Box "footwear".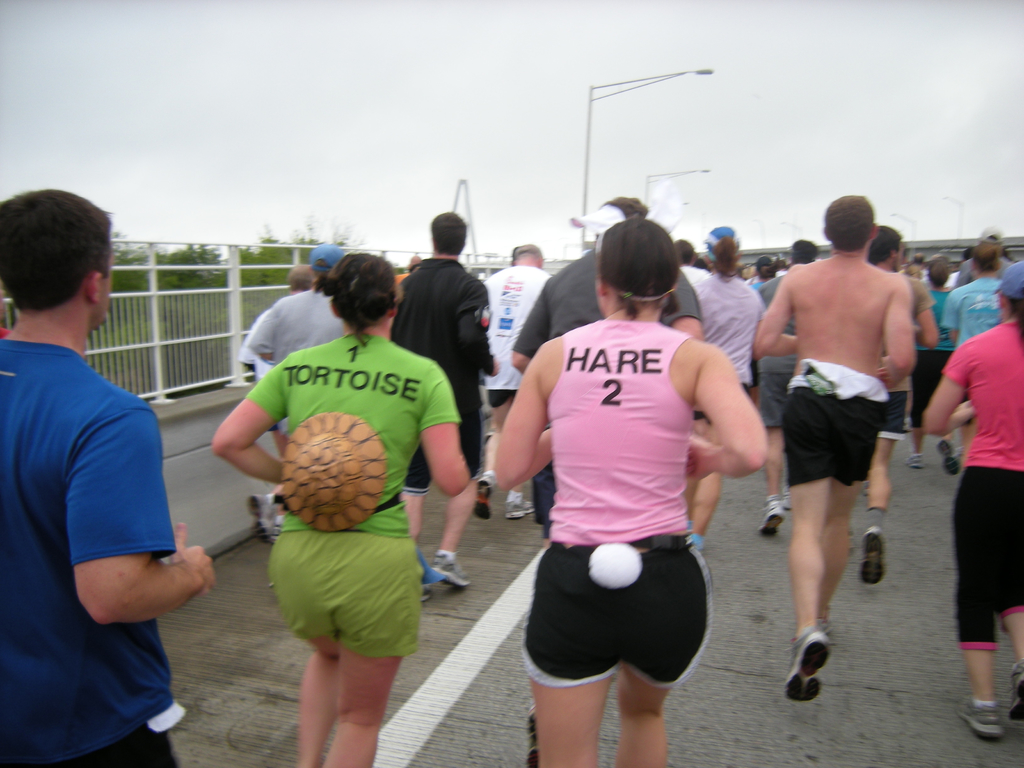
[left=1006, top=664, right=1023, bottom=722].
